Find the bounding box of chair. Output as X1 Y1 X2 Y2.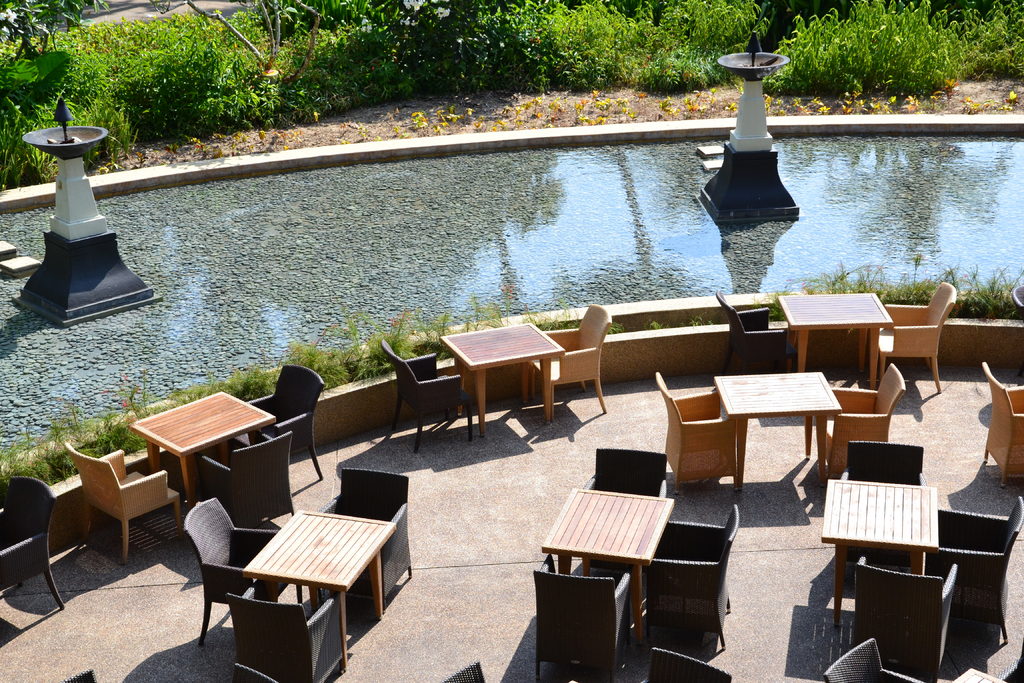
311 465 414 618.
